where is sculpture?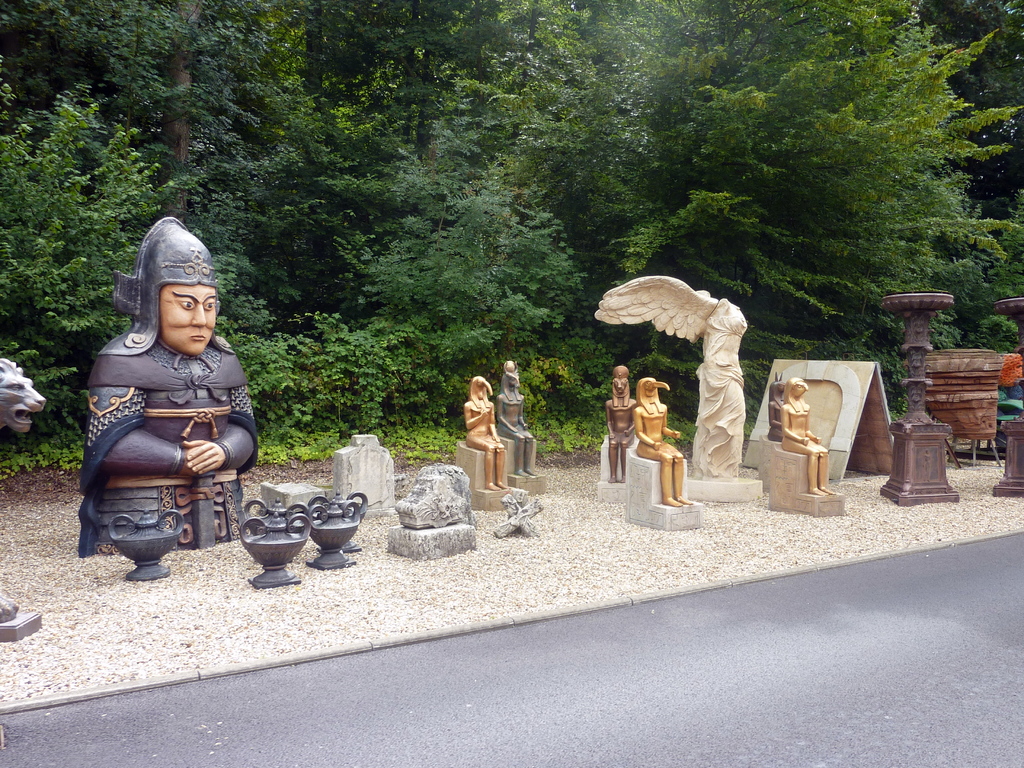
{"x1": 634, "y1": 372, "x2": 688, "y2": 505}.
